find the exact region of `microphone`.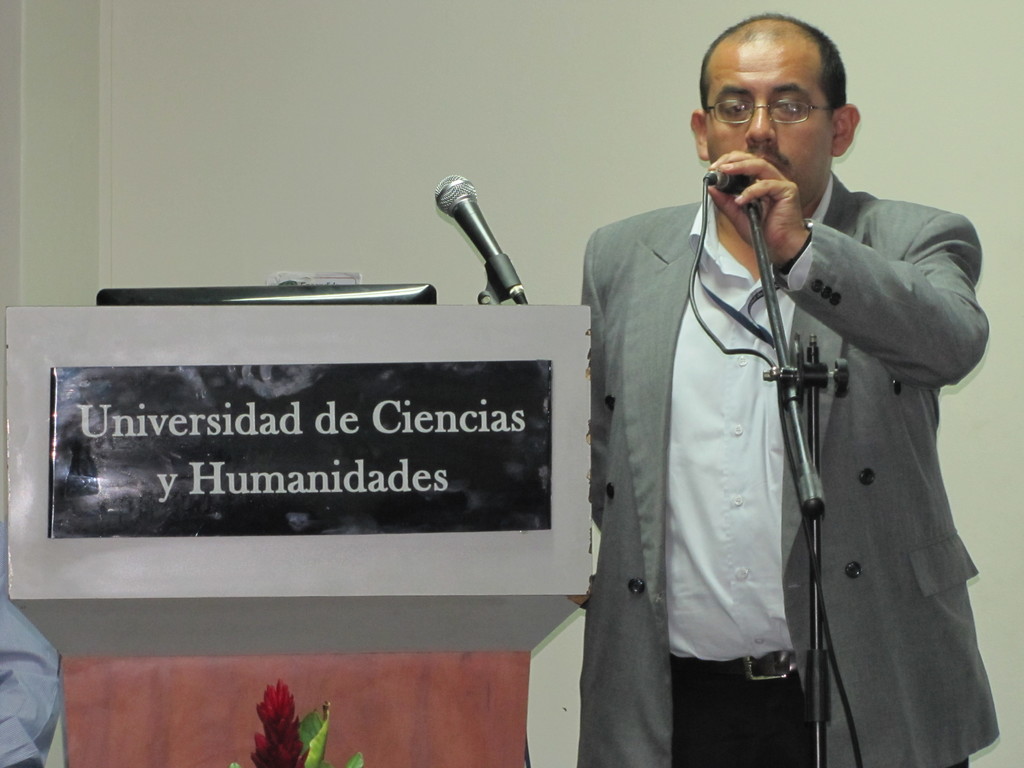
Exact region: 705, 176, 769, 204.
